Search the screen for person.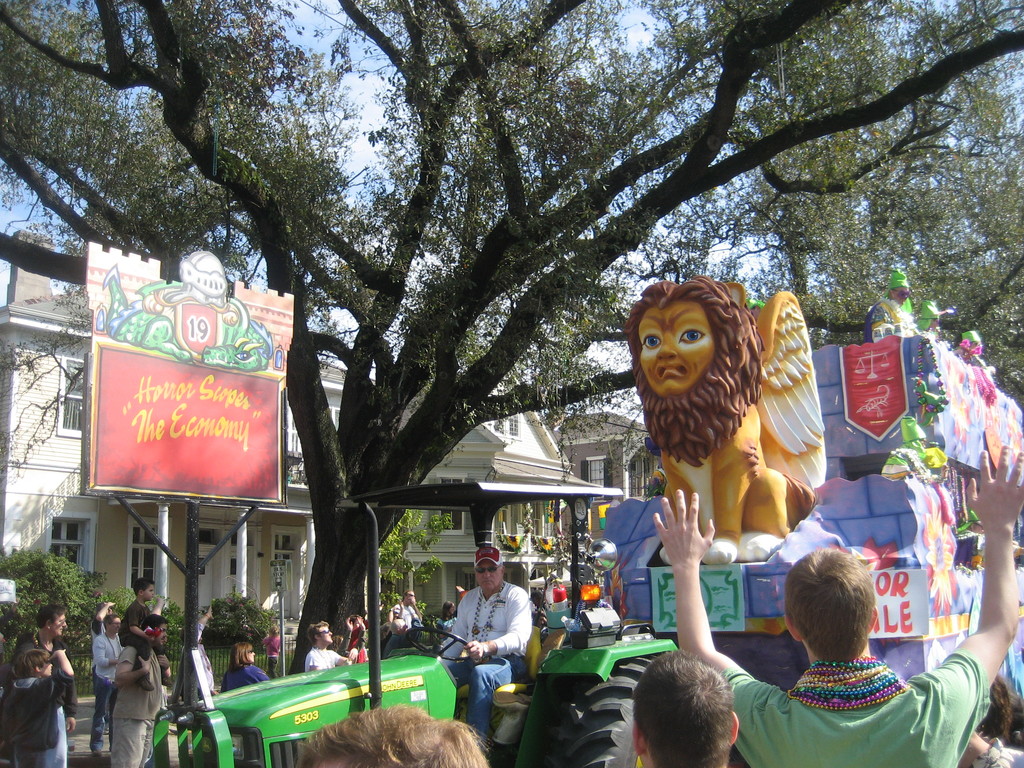
Found at x1=219, y1=639, x2=277, y2=693.
